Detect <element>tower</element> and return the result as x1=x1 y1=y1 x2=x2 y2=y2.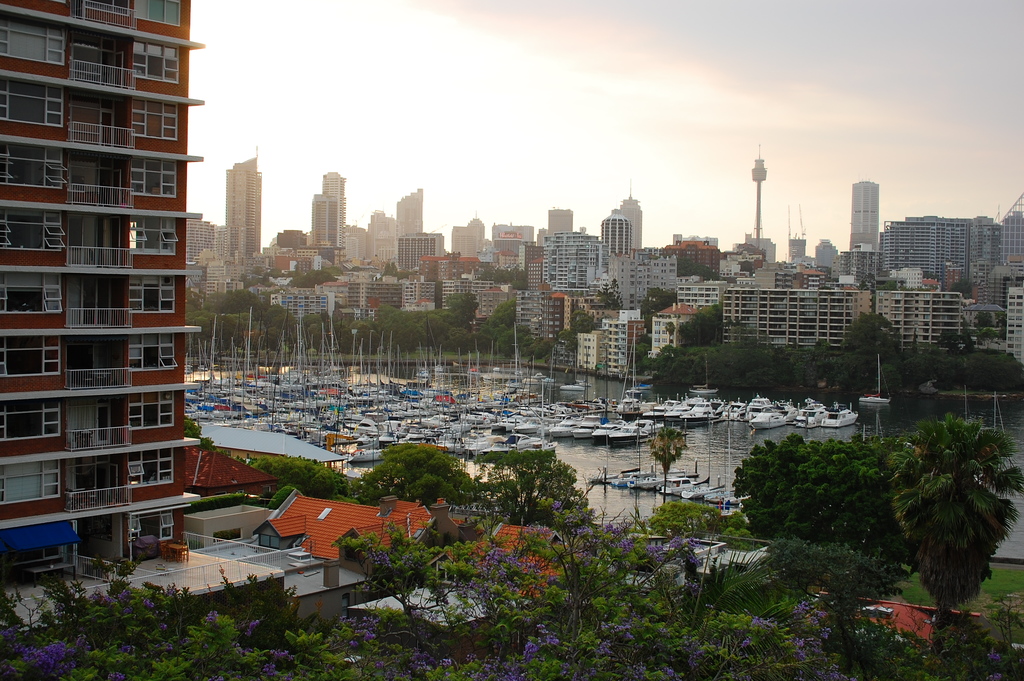
x1=401 y1=195 x2=429 y2=267.
